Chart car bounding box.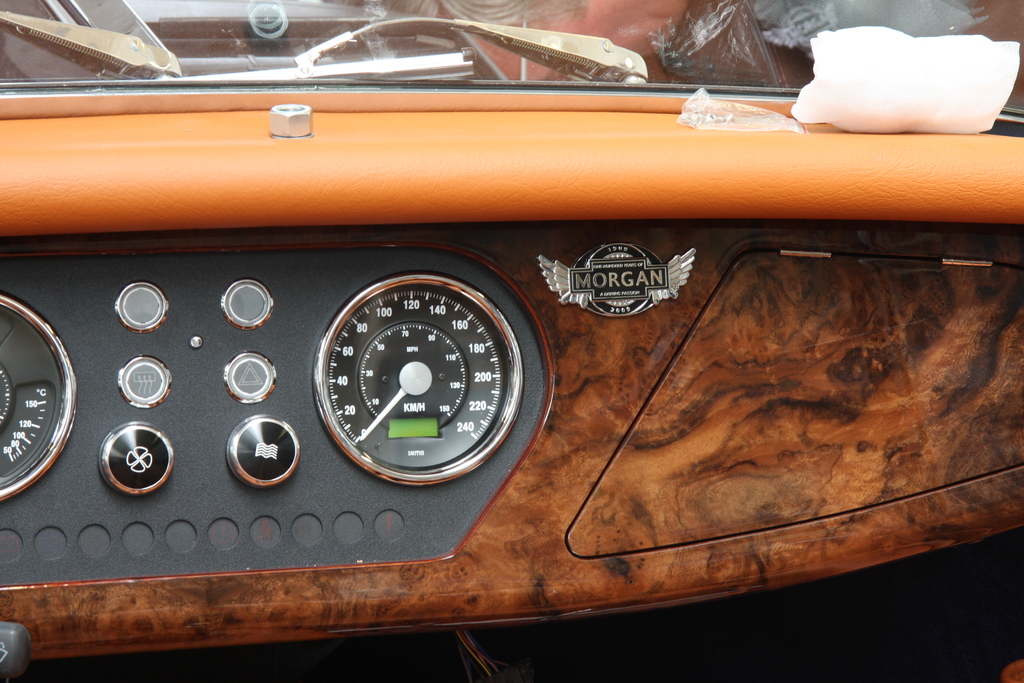
Charted: crop(0, 0, 1023, 682).
